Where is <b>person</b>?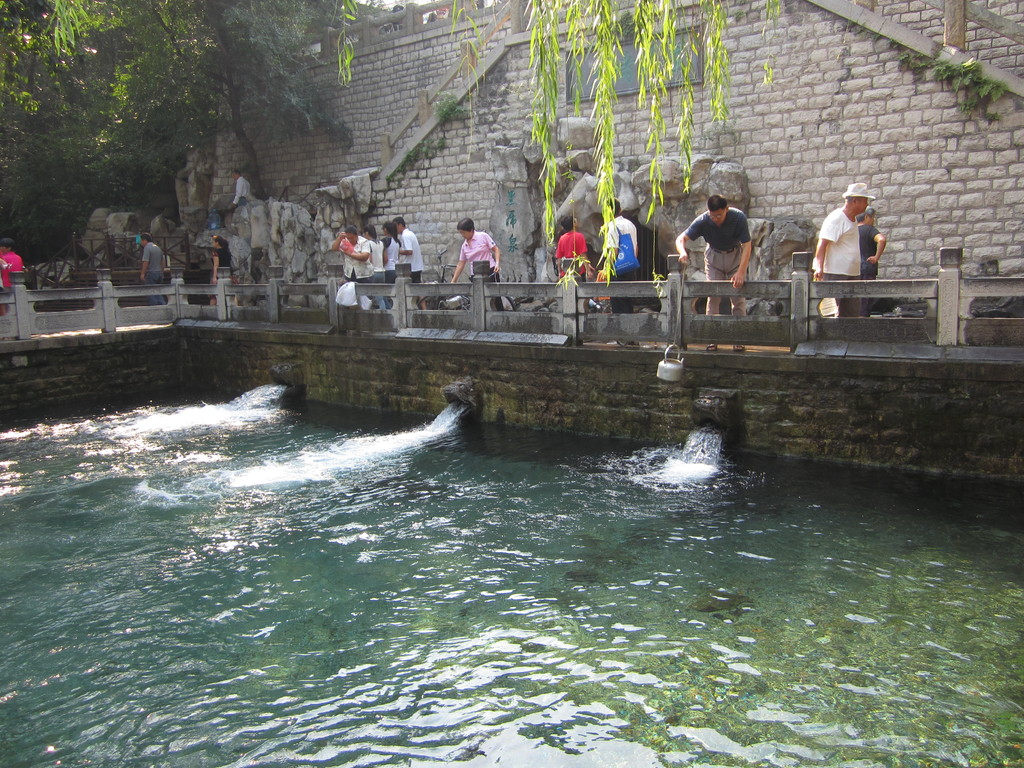
{"left": 861, "top": 205, "right": 897, "bottom": 314}.
